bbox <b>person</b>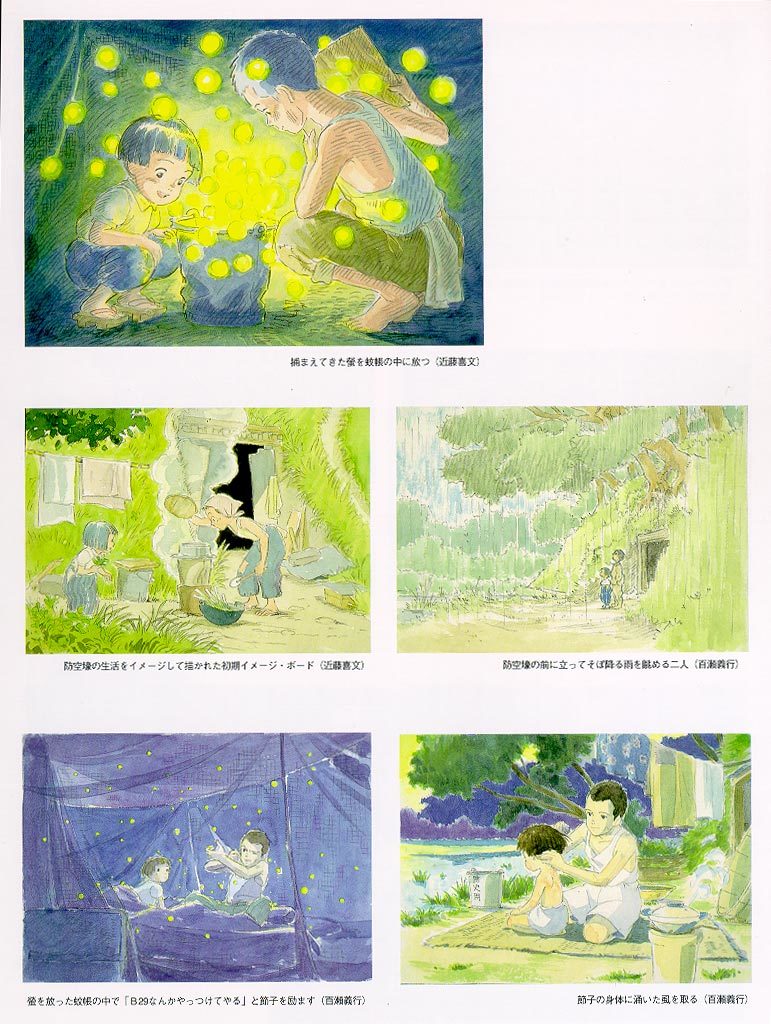
crop(545, 759, 657, 943)
